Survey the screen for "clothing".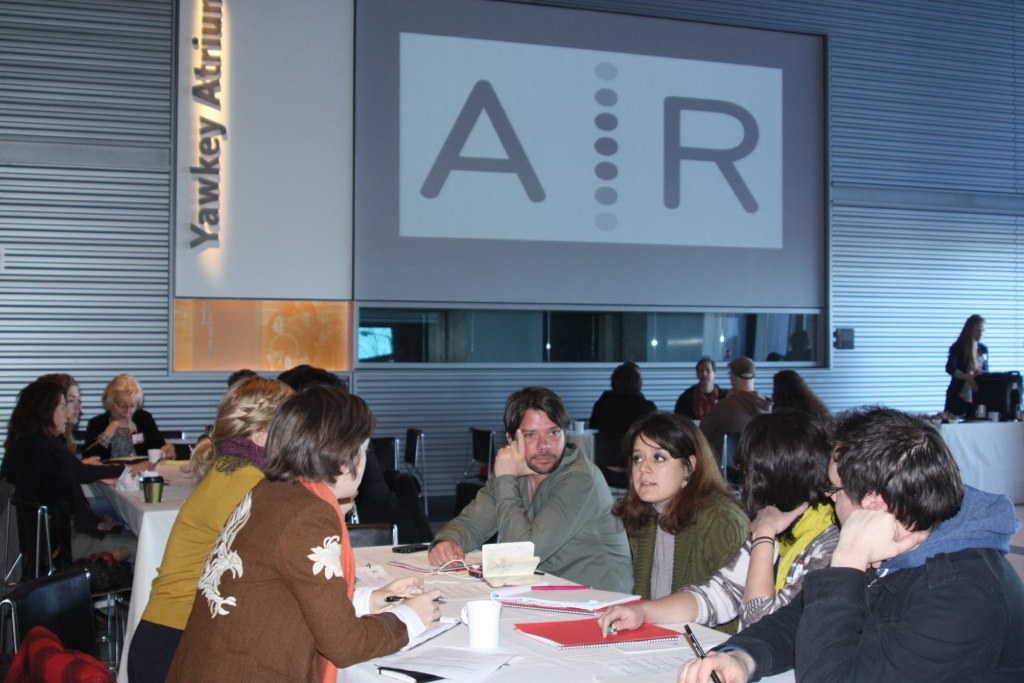
Survey found: box(155, 443, 379, 682).
